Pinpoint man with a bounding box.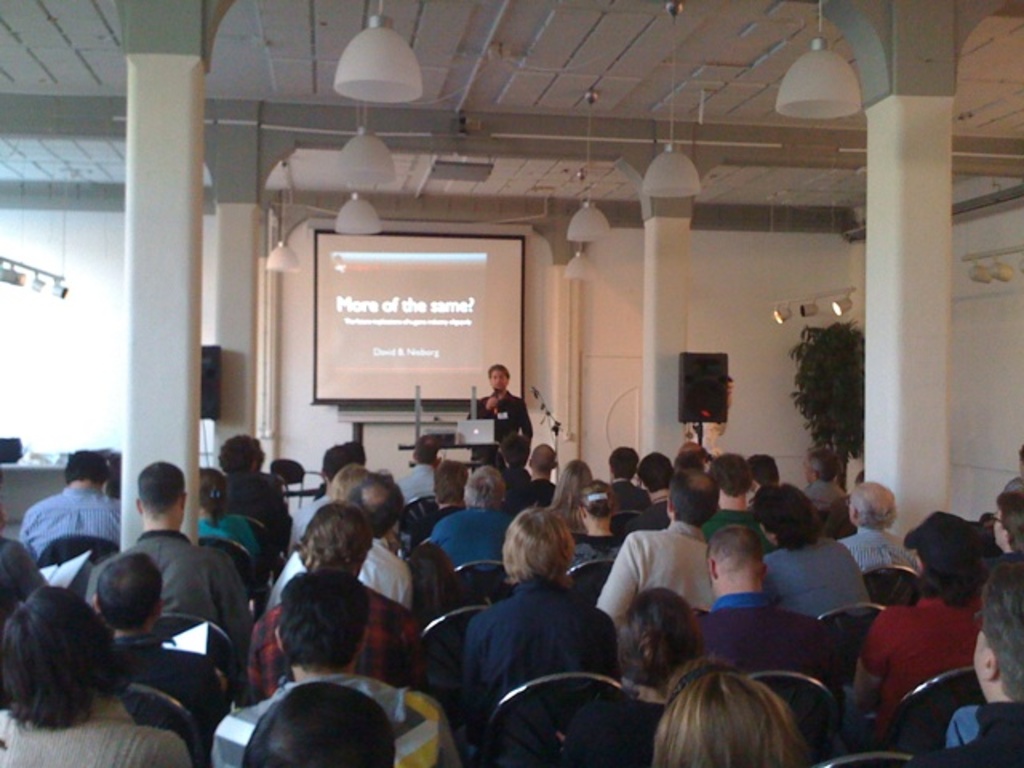
rect(514, 438, 557, 509).
